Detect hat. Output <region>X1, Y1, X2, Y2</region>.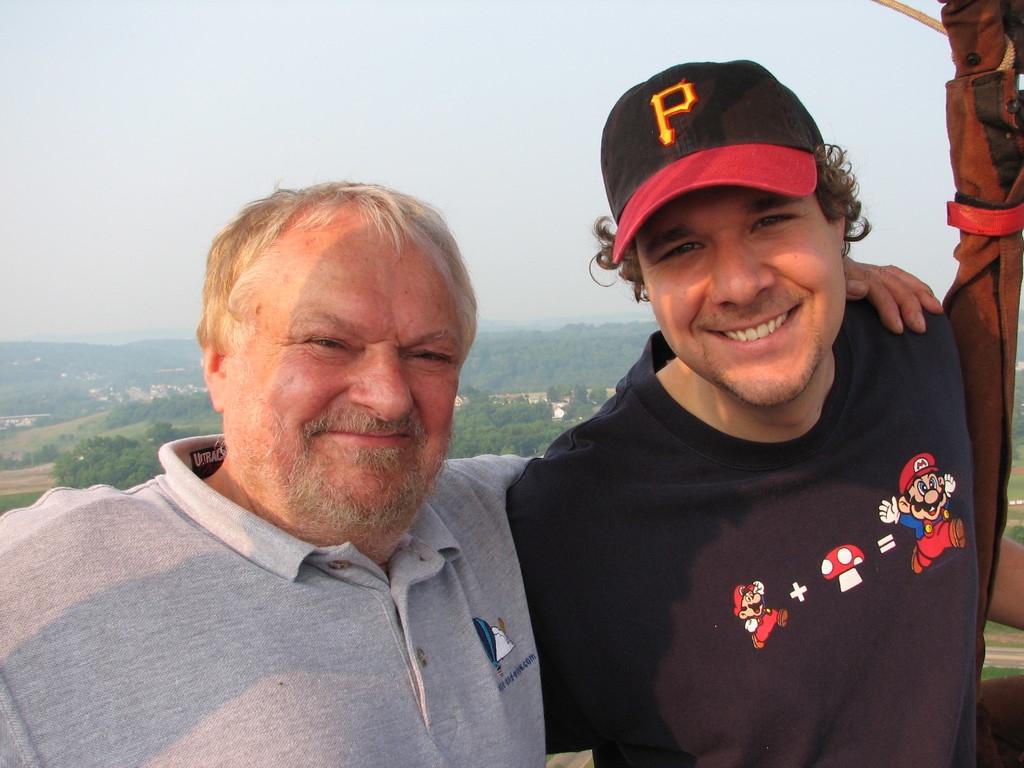
<region>599, 61, 831, 262</region>.
